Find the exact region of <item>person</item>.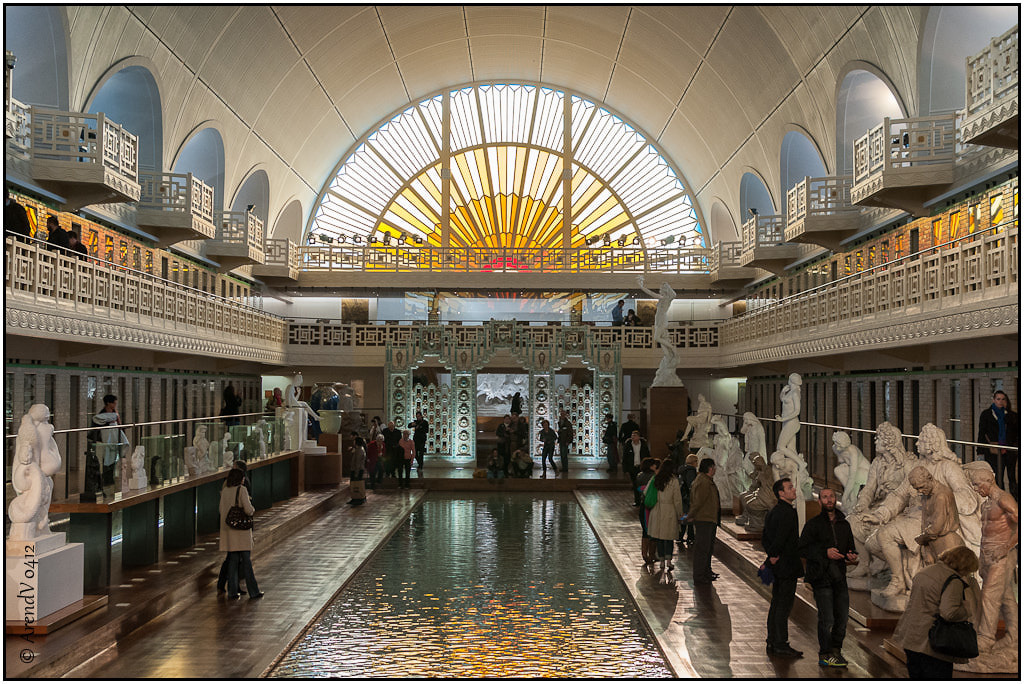
Exact region: [x1=69, y1=228, x2=85, y2=261].
